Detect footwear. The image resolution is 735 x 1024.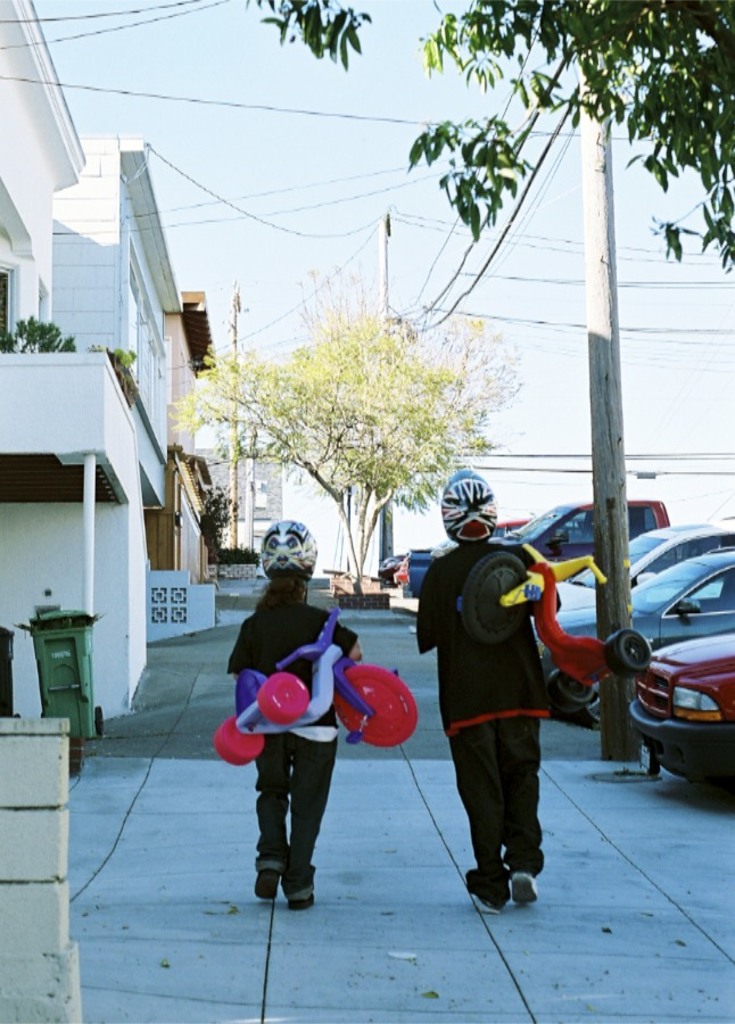
left=250, top=868, right=281, bottom=905.
